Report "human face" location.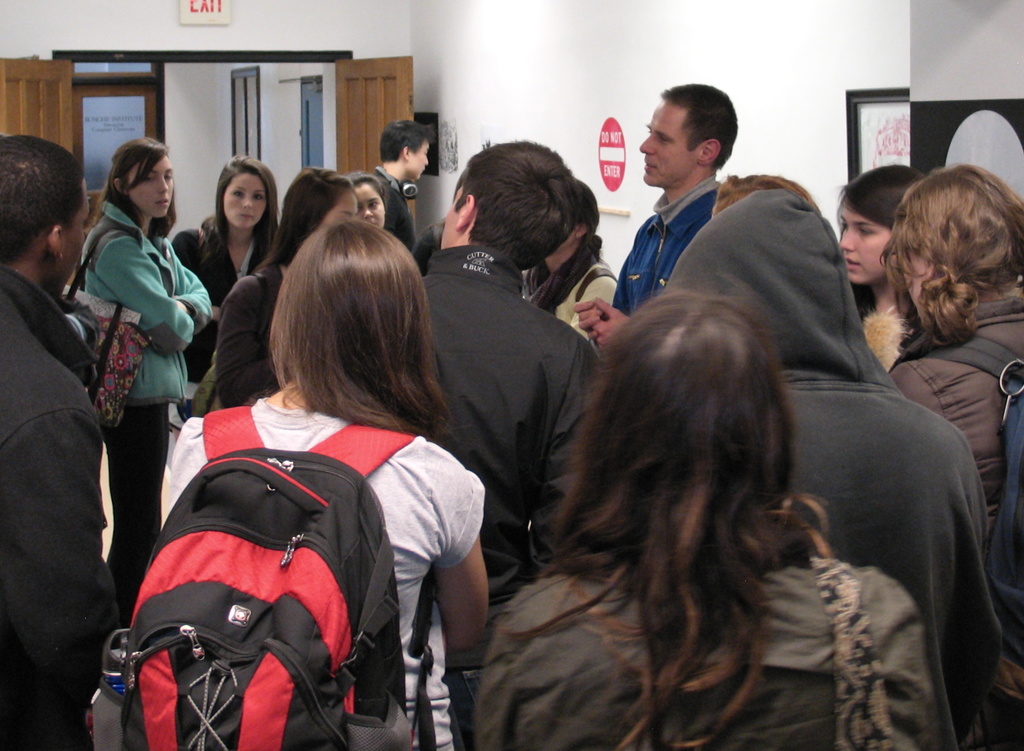
Report: detection(333, 190, 353, 223).
